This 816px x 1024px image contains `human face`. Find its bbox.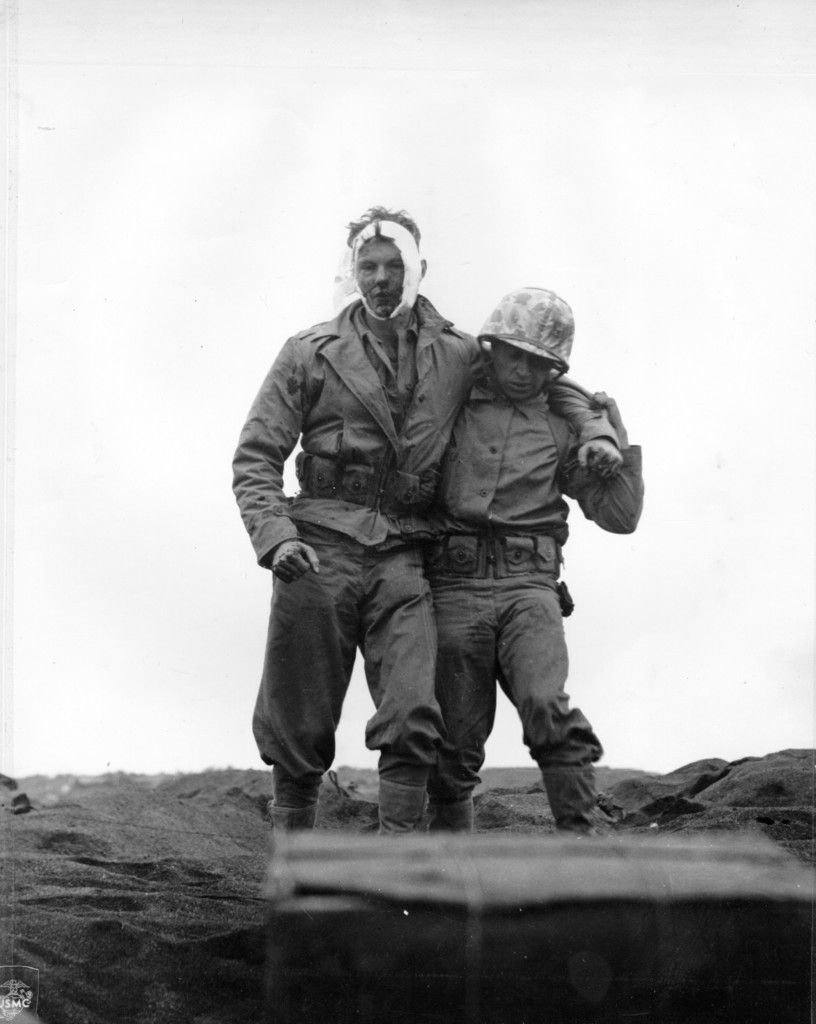
crop(492, 344, 551, 404).
